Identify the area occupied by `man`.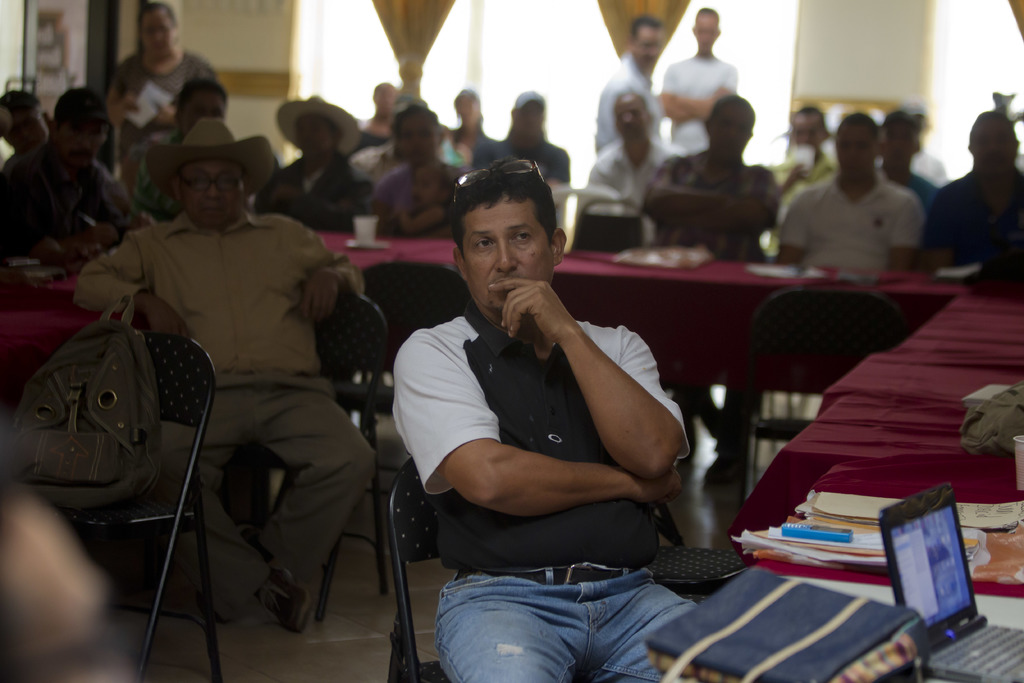
Area: box(389, 156, 691, 682).
